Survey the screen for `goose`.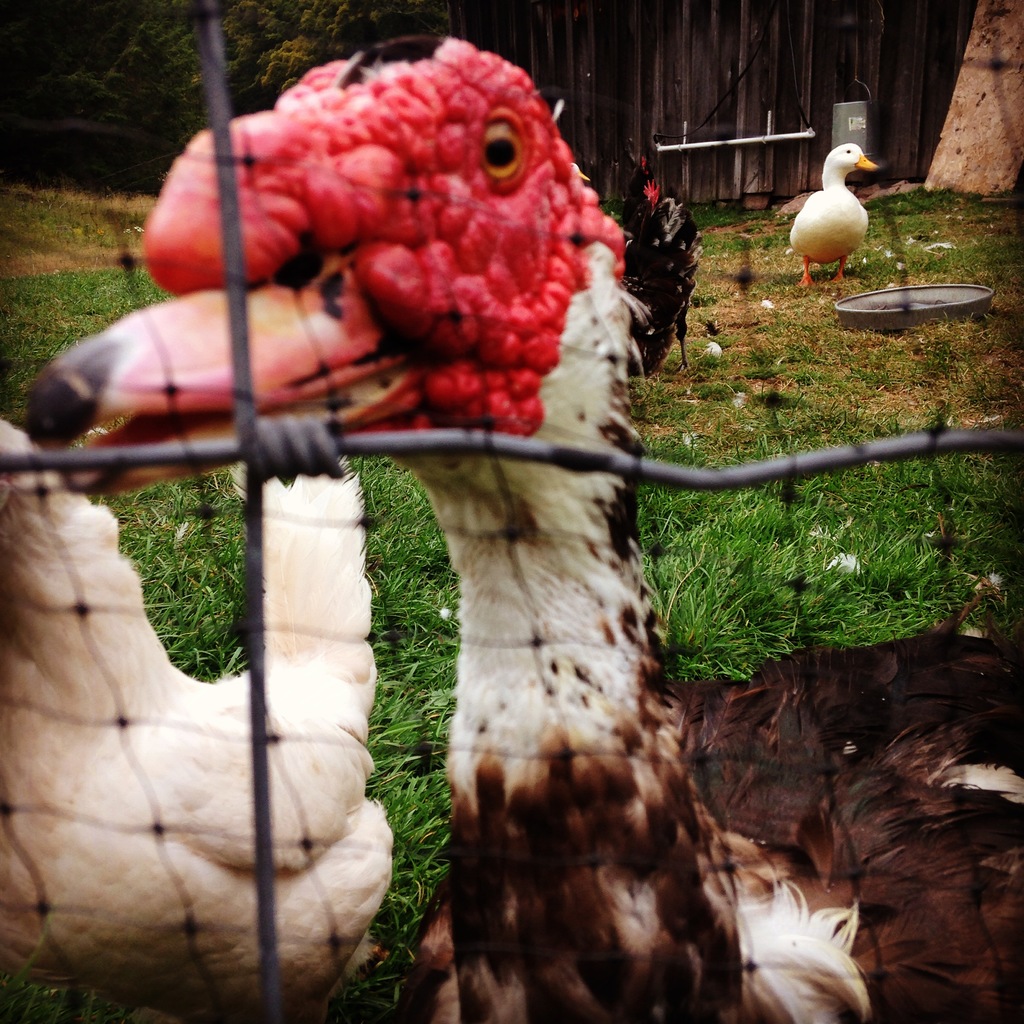
Survey found: [792, 152, 880, 268].
